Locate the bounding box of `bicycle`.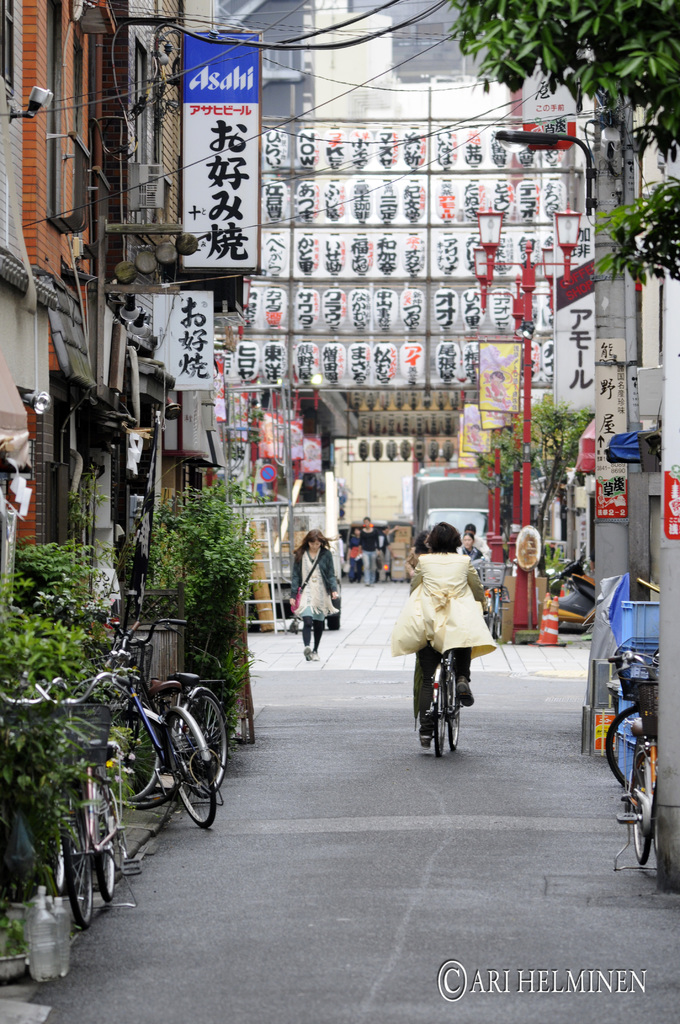
Bounding box: [left=417, top=598, right=483, bottom=757].
